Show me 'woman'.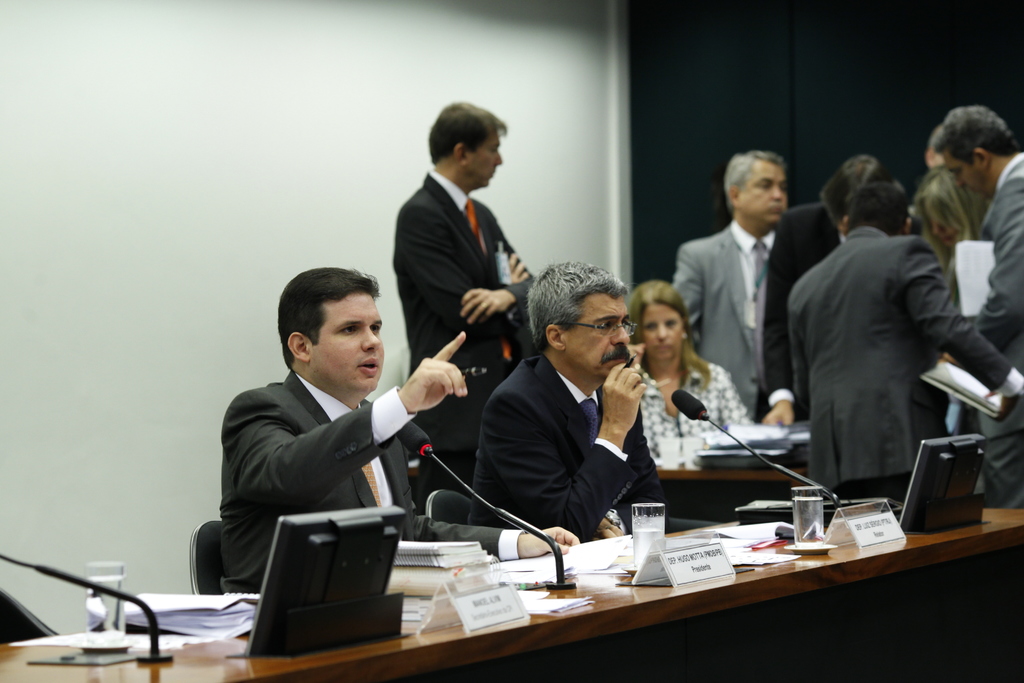
'woman' is here: 604/267/758/516.
